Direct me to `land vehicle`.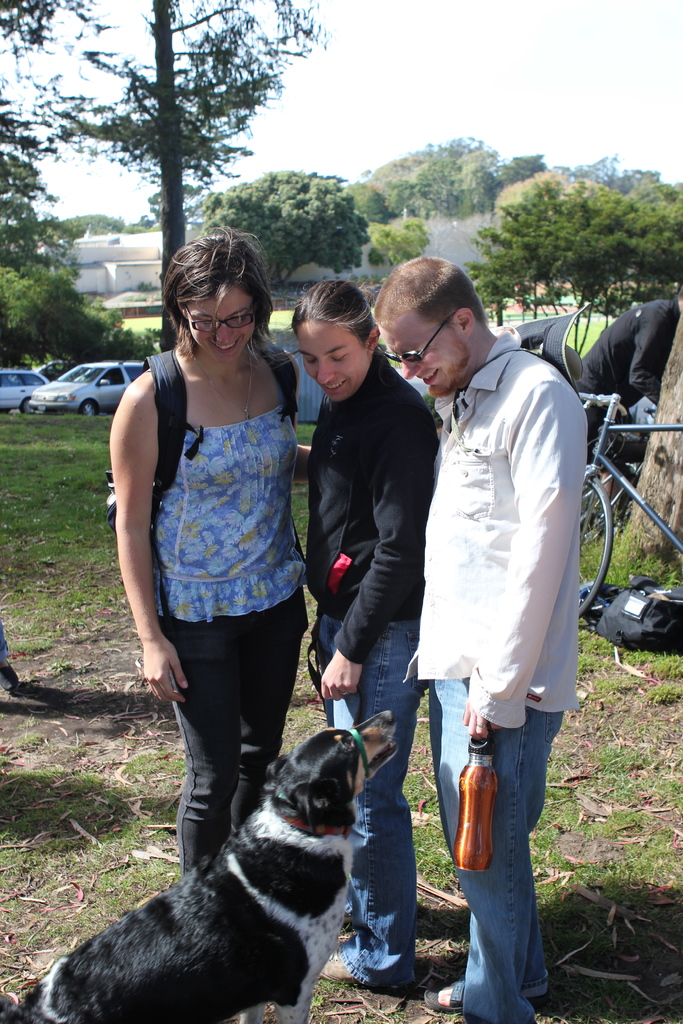
Direction: 17,348,126,415.
